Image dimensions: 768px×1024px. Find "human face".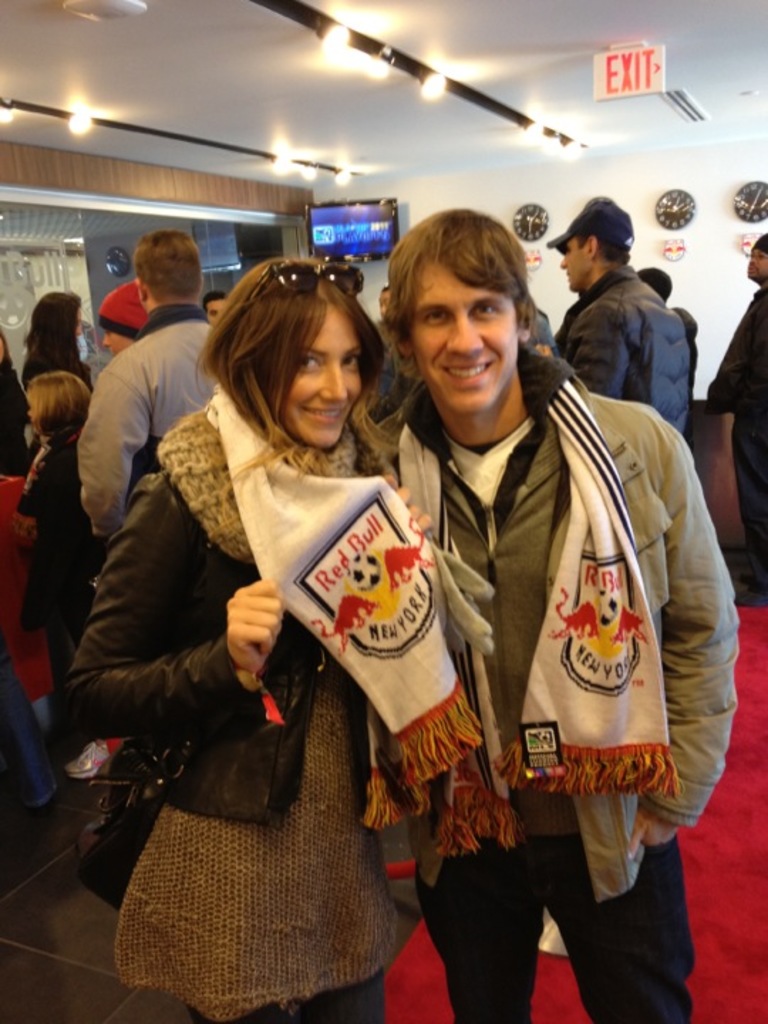
x1=744 y1=249 x2=767 y2=274.
